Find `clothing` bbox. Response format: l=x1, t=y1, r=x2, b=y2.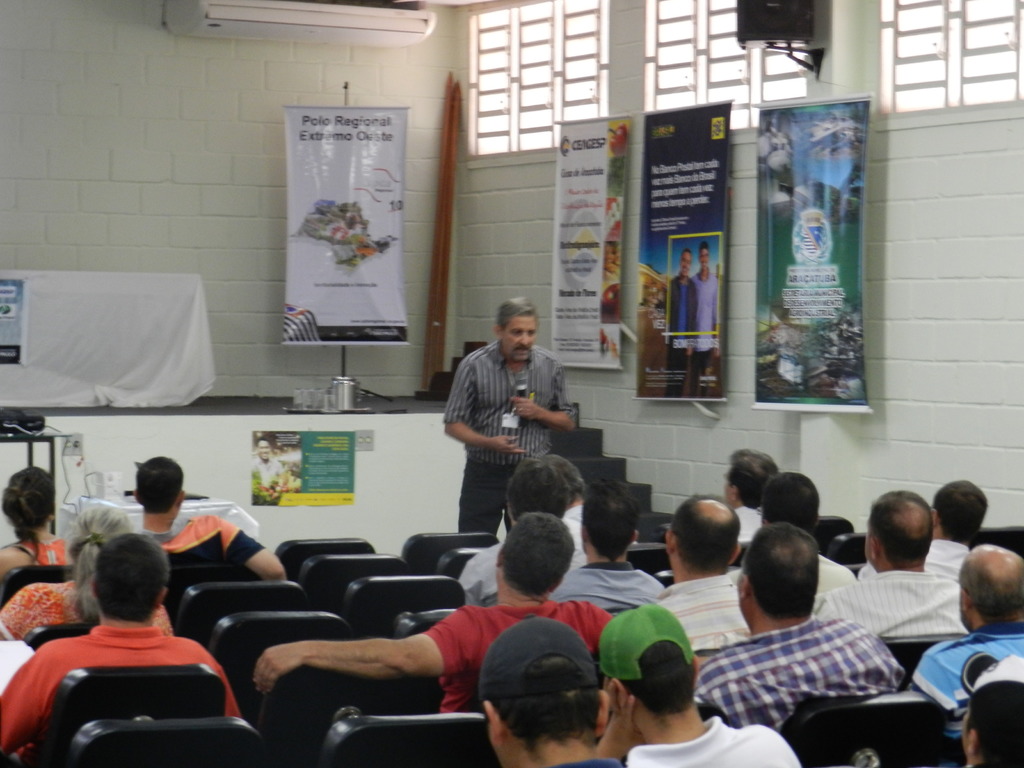
l=438, t=333, r=573, b=543.
